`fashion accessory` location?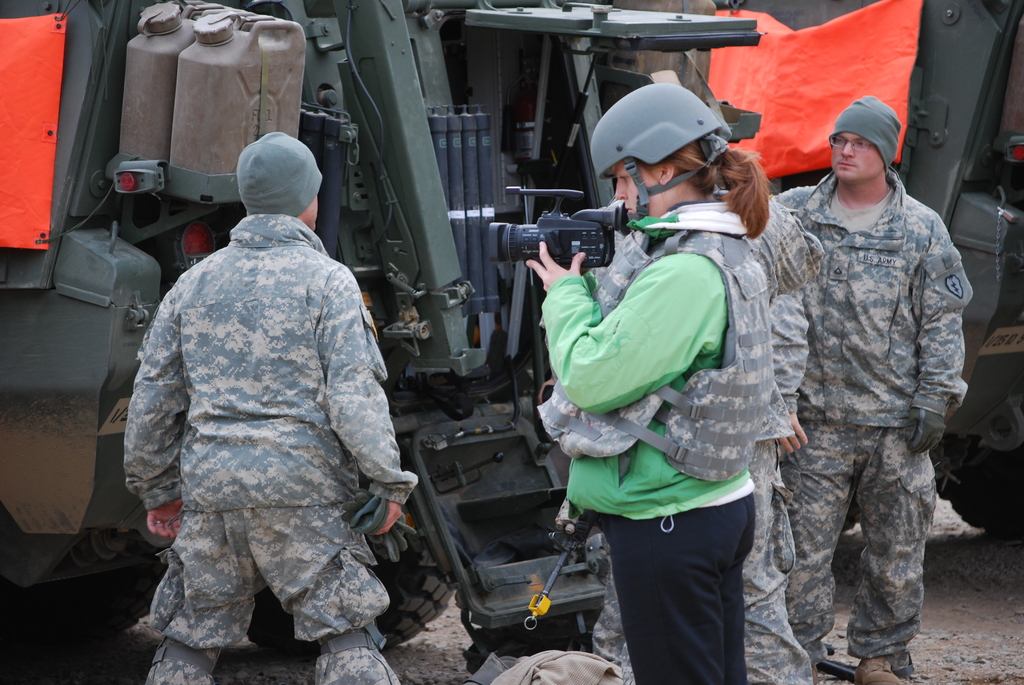
x1=808, y1=663, x2=820, y2=684
